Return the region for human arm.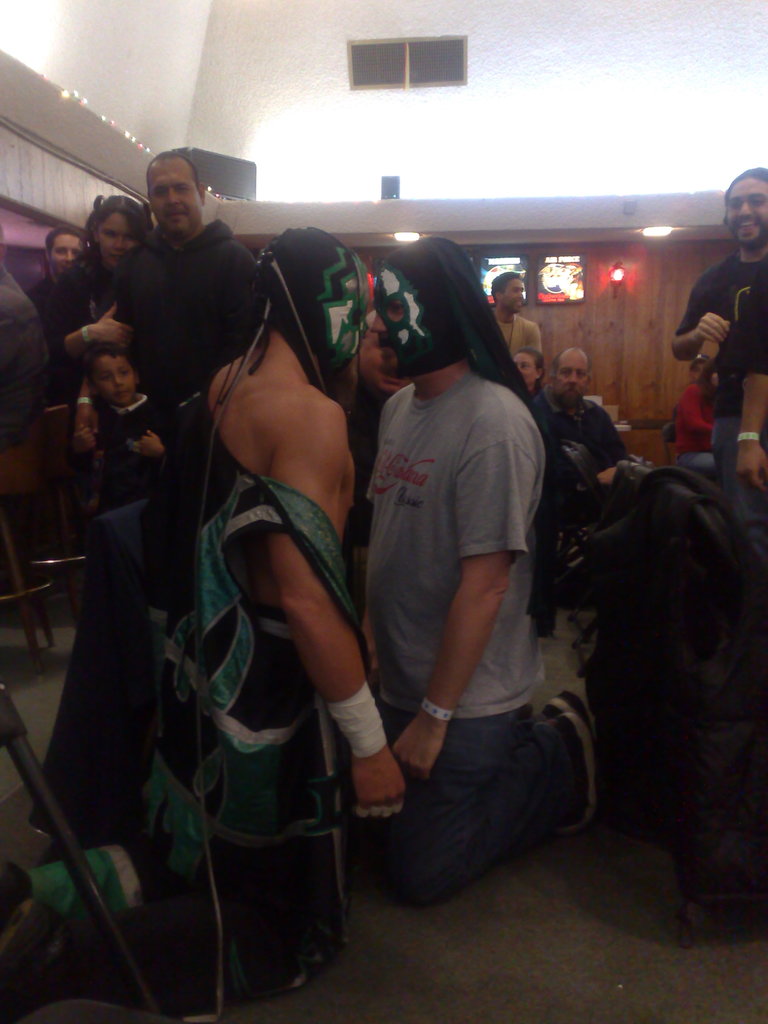
x1=677 y1=382 x2=721 y2=440.
